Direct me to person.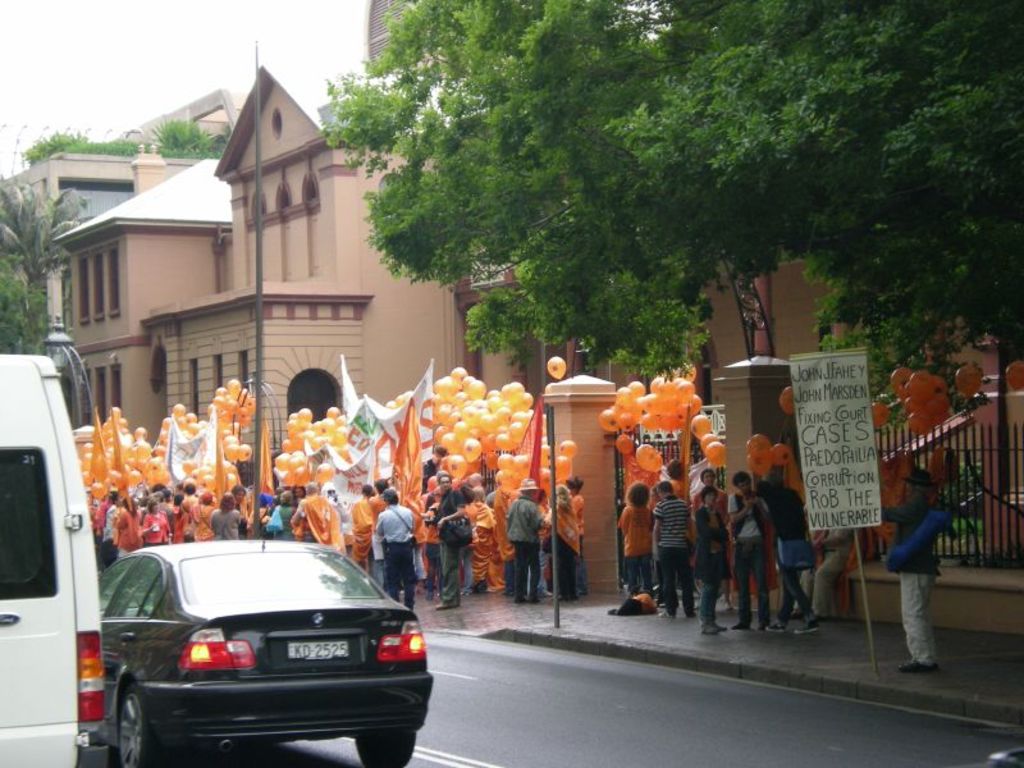
Direction: <bbox>571, 470, 588, 582</bbox>.
